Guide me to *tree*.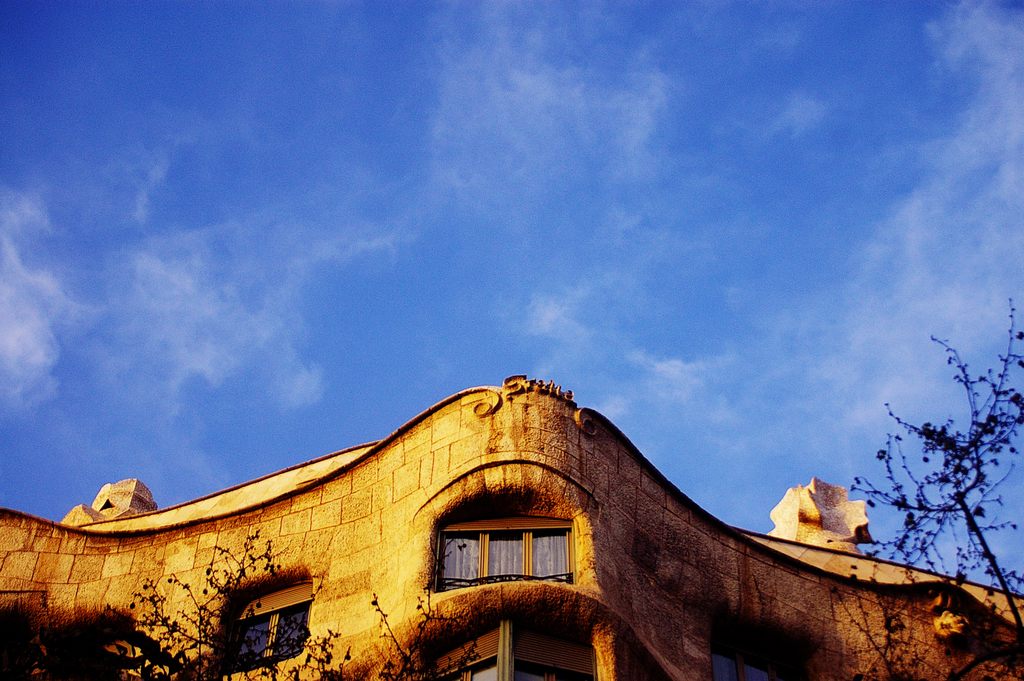
Guidance: detection(68, 526, 323, 680).
